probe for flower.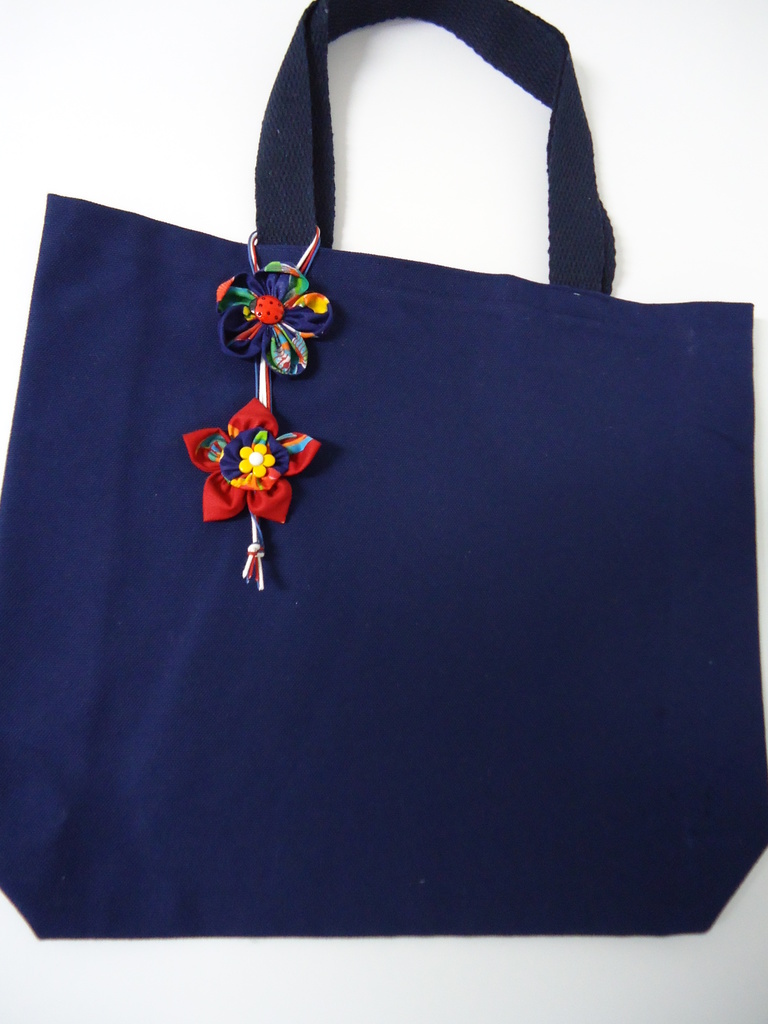
Probe result: 184/397/319/526.
